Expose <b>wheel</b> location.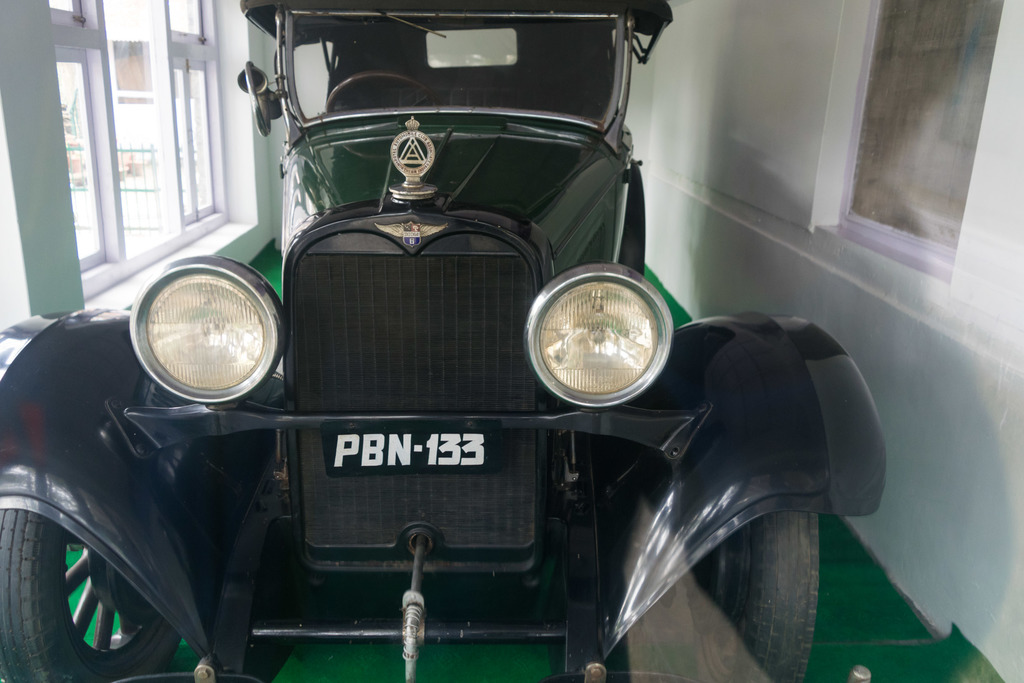
Exposed at (714, 511, 817, 682).
